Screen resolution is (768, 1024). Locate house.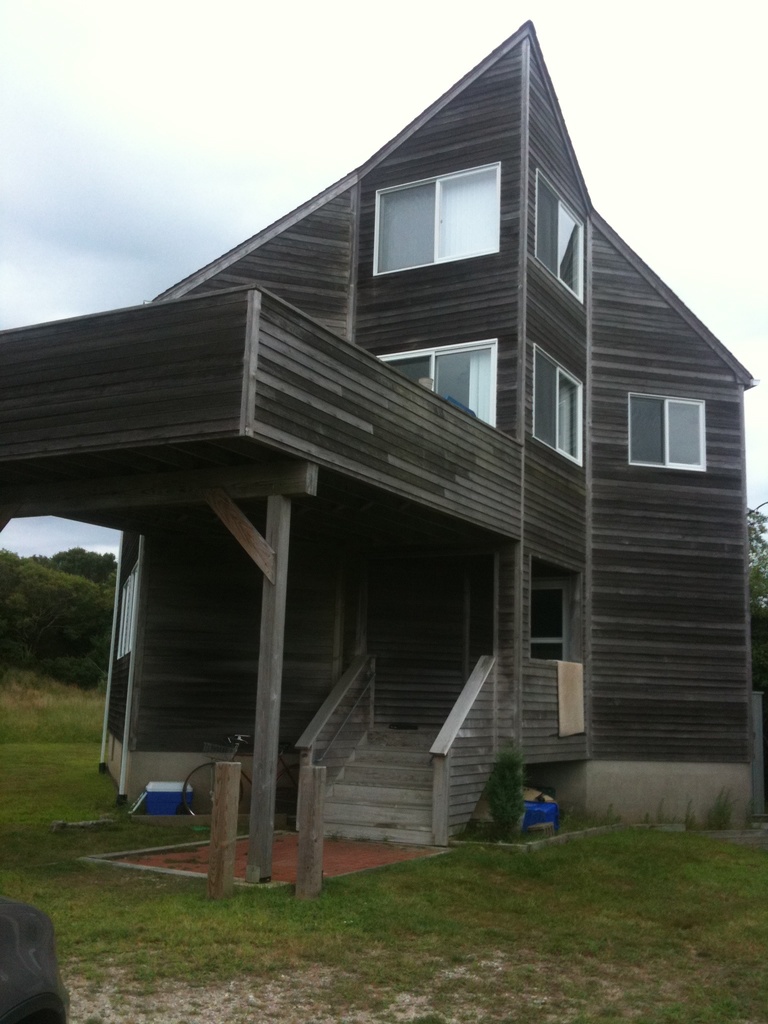
0/16/758/884.
